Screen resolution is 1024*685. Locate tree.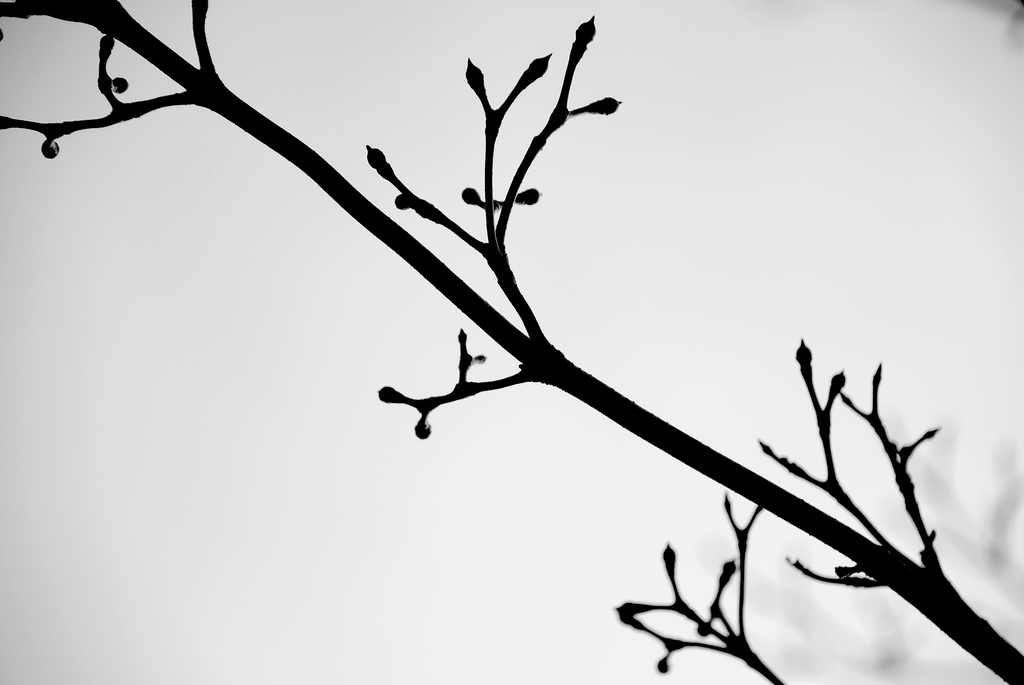
(37, 47, 1023, 647).
